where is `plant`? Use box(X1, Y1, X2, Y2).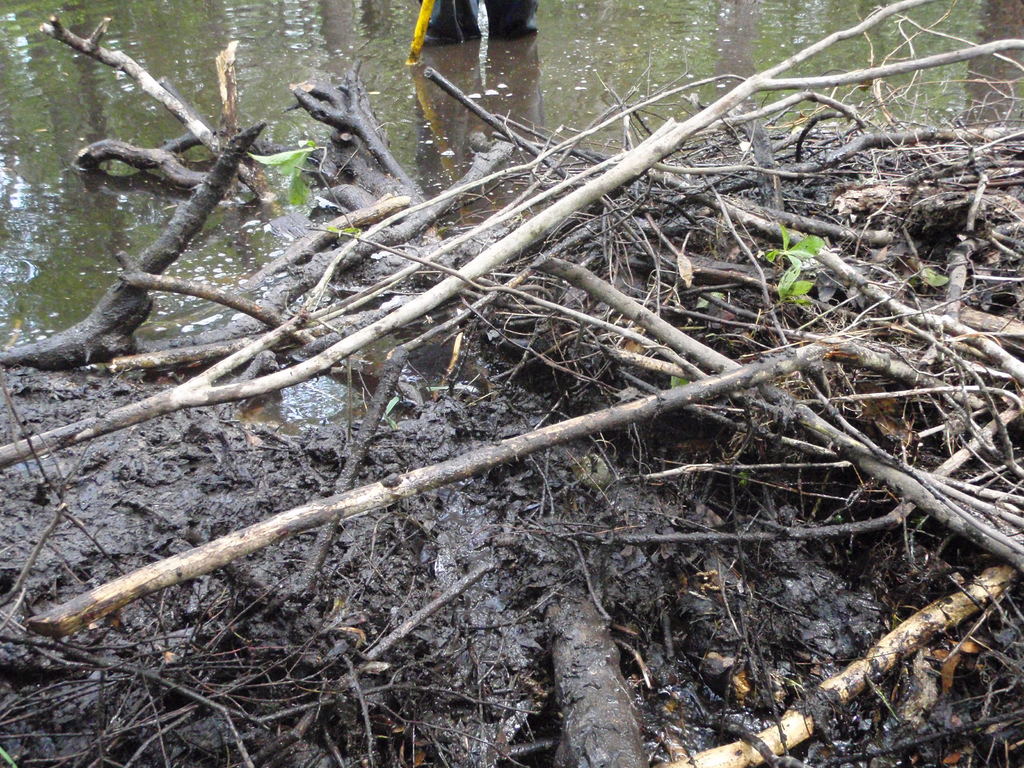
box(239, 142, 368, 244).
